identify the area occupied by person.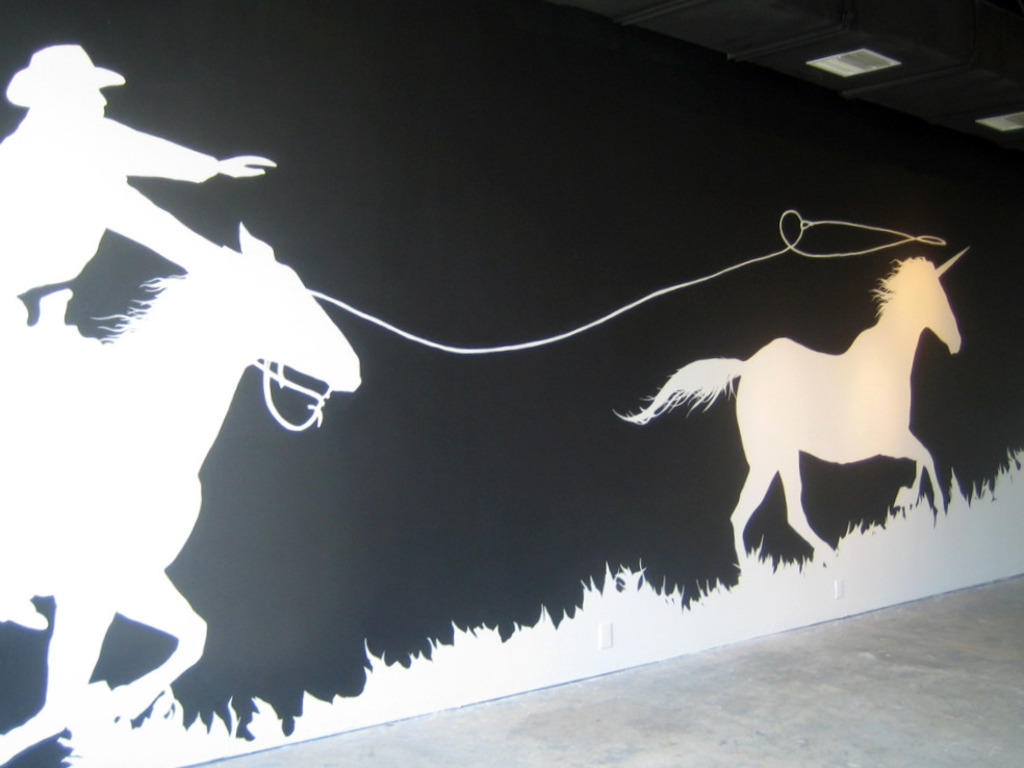
Area: l=0, t=32, r=275, b=329.
